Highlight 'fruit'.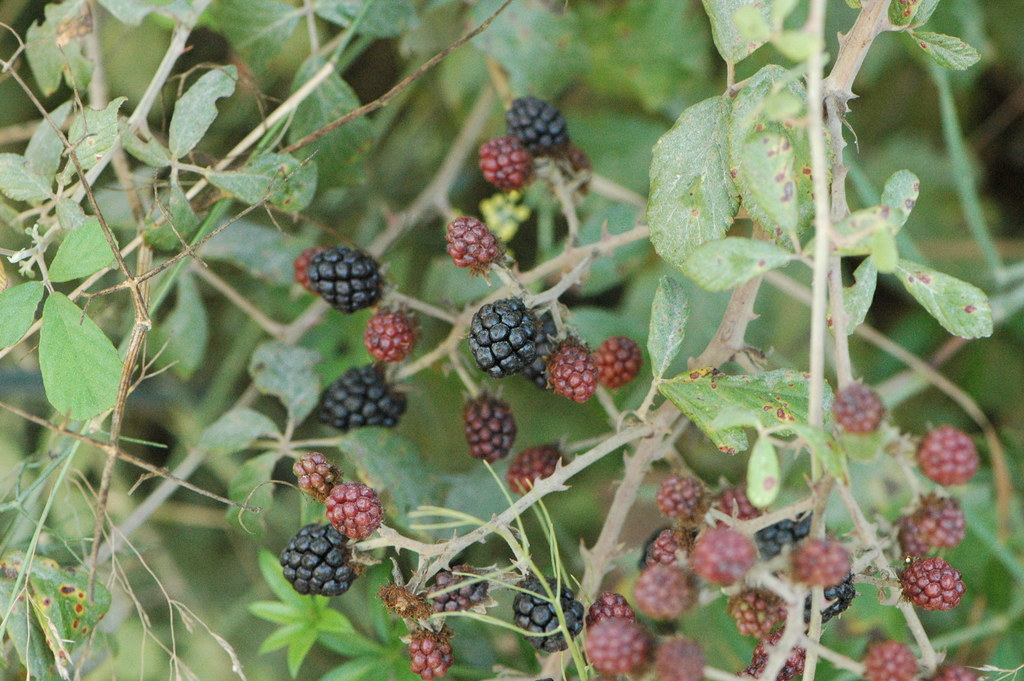
Highlighted region: bbox=[501, 436, 566, 487].
